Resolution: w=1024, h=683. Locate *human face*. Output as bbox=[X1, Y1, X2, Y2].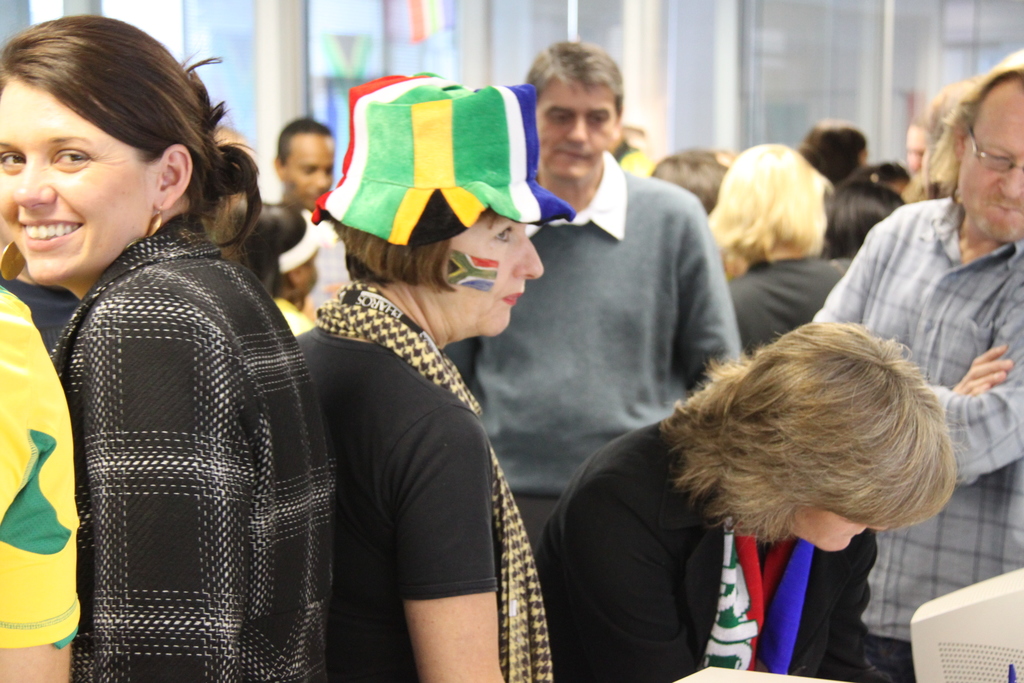
bbox=[780, 504, 878, 555].
